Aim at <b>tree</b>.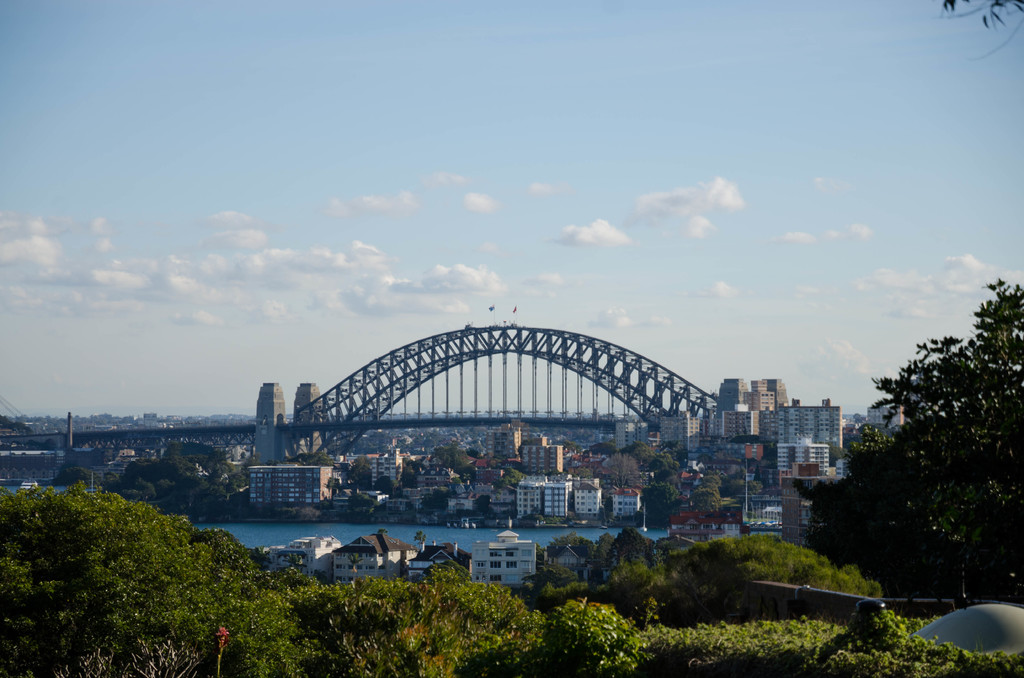
Aimed at BBox(221, 455, 236, 481).
